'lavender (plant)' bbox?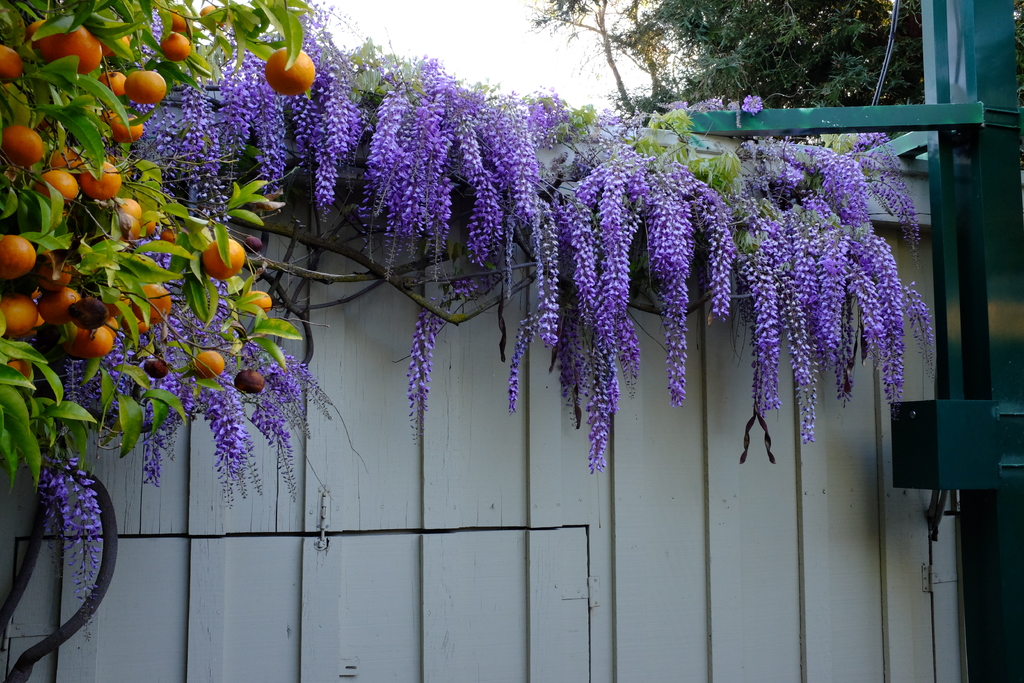
[left=406, top=296, right=436, bottom=415]
